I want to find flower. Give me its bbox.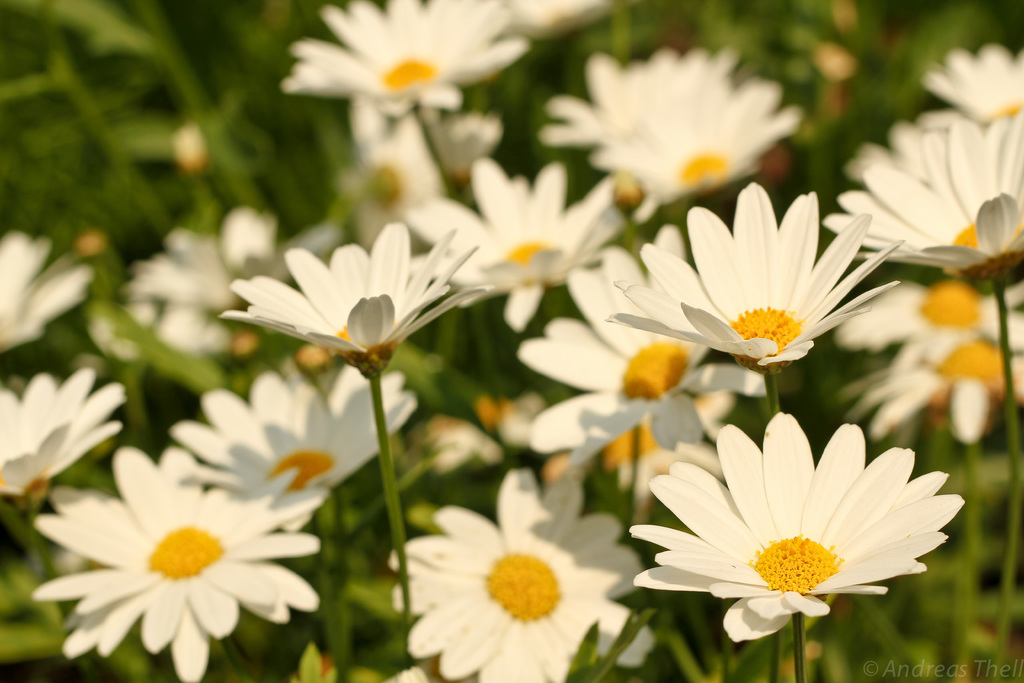
detection(35, 443, 321, 682).
